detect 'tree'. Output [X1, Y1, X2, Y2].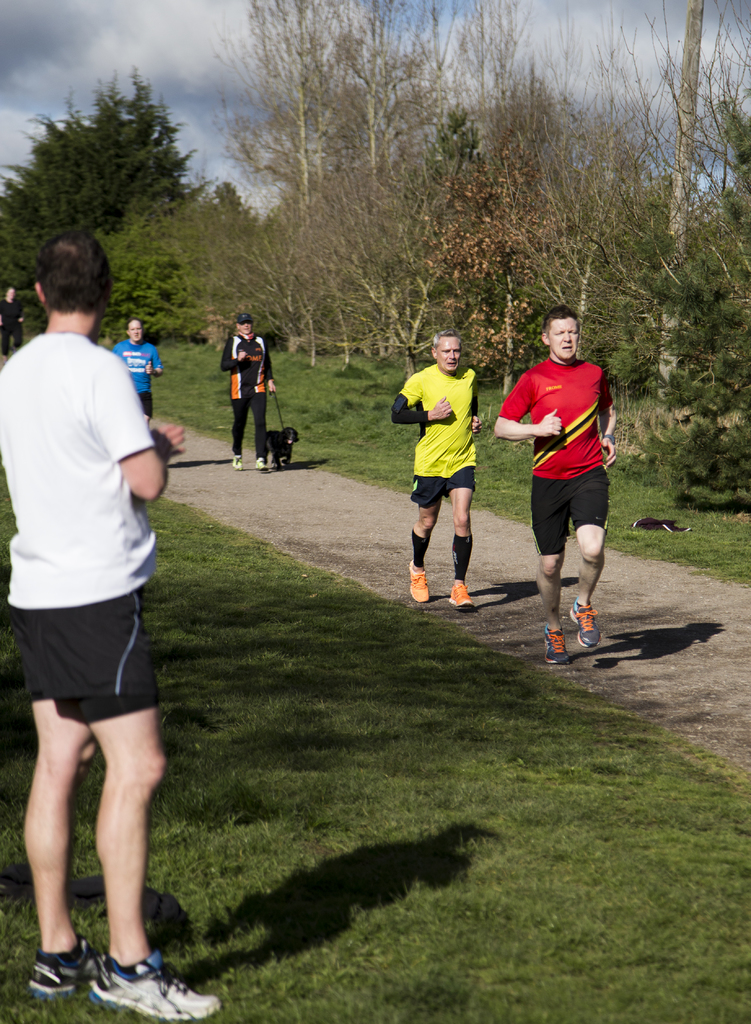
[0, 68, 218, 294].
